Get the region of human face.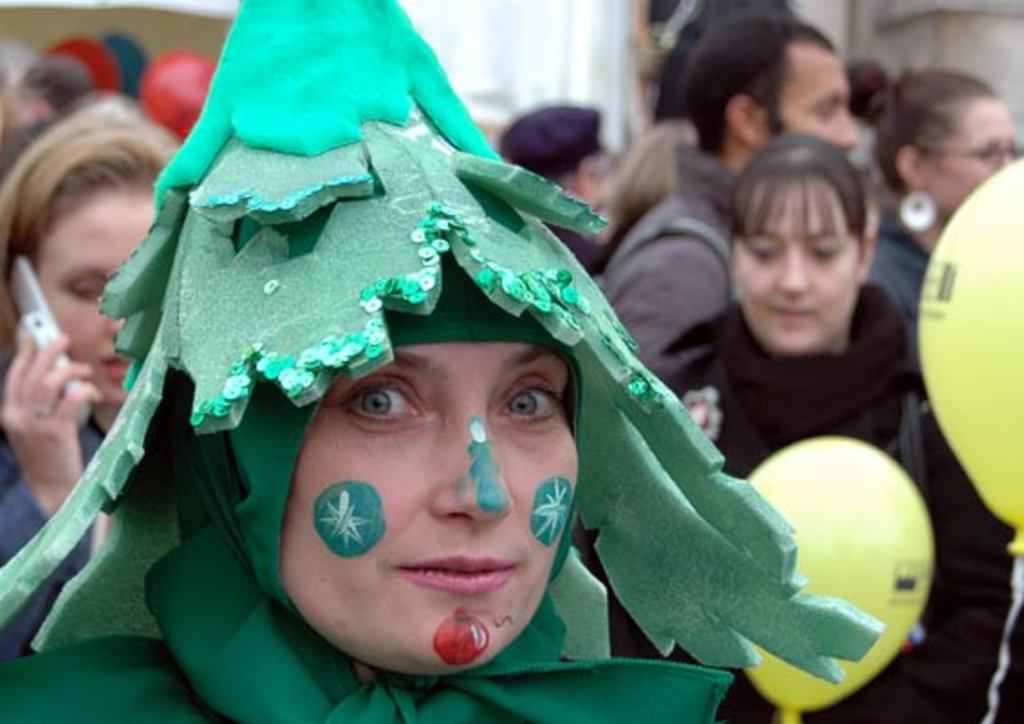
(x1=760, y1=36, x2=856, y2=148).
